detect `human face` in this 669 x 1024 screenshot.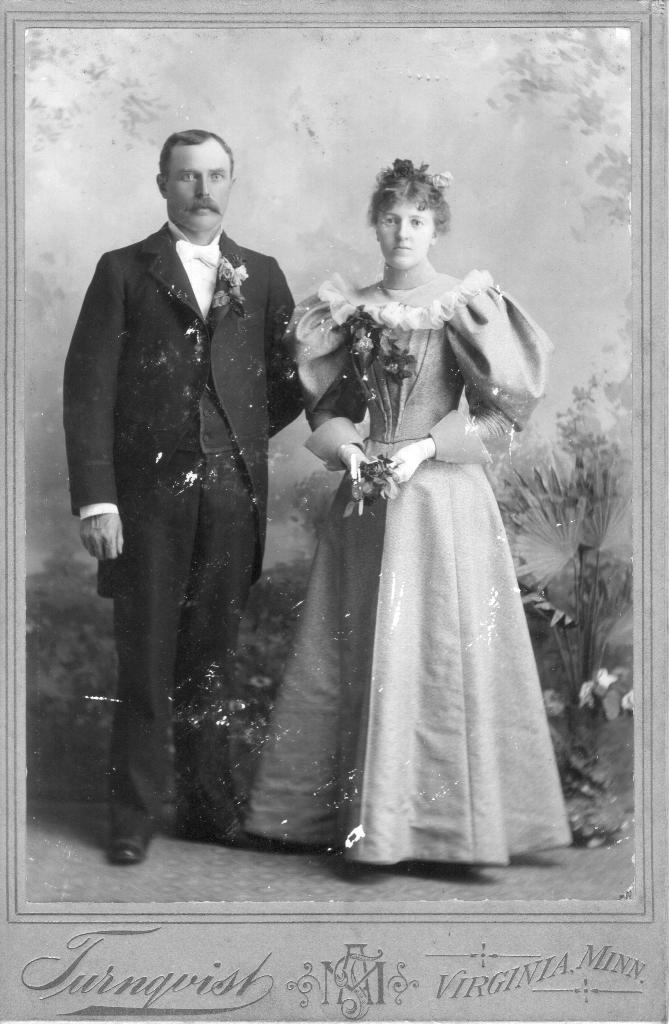
Detection: Rect(374, 195, 435, 267).
